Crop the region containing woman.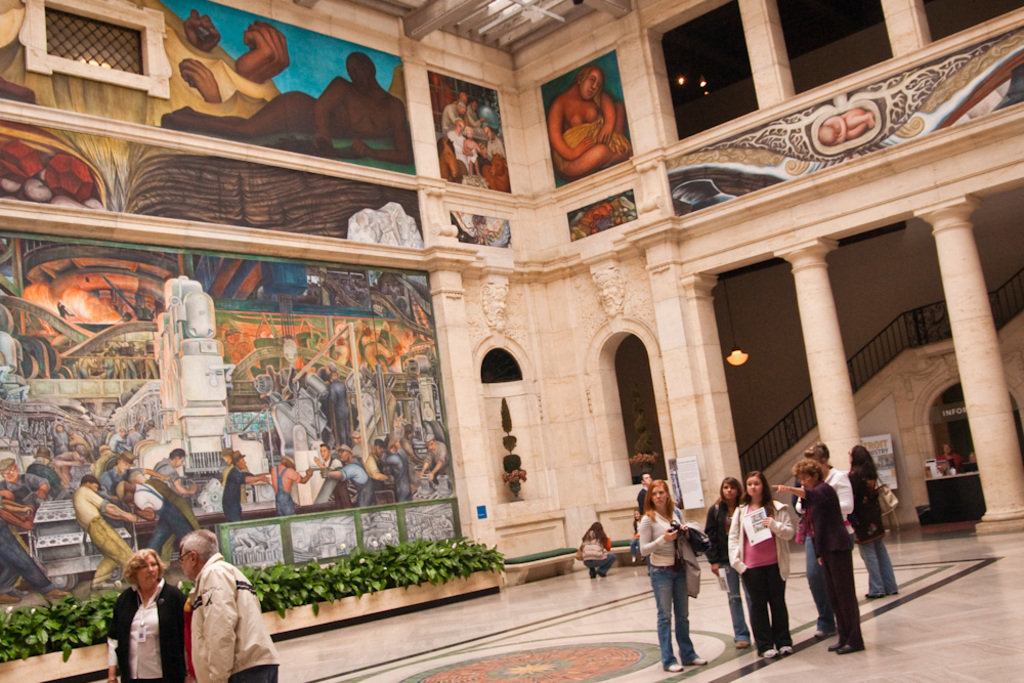
Crop region: x1=729, y1=479, x2=804, y2=668.
